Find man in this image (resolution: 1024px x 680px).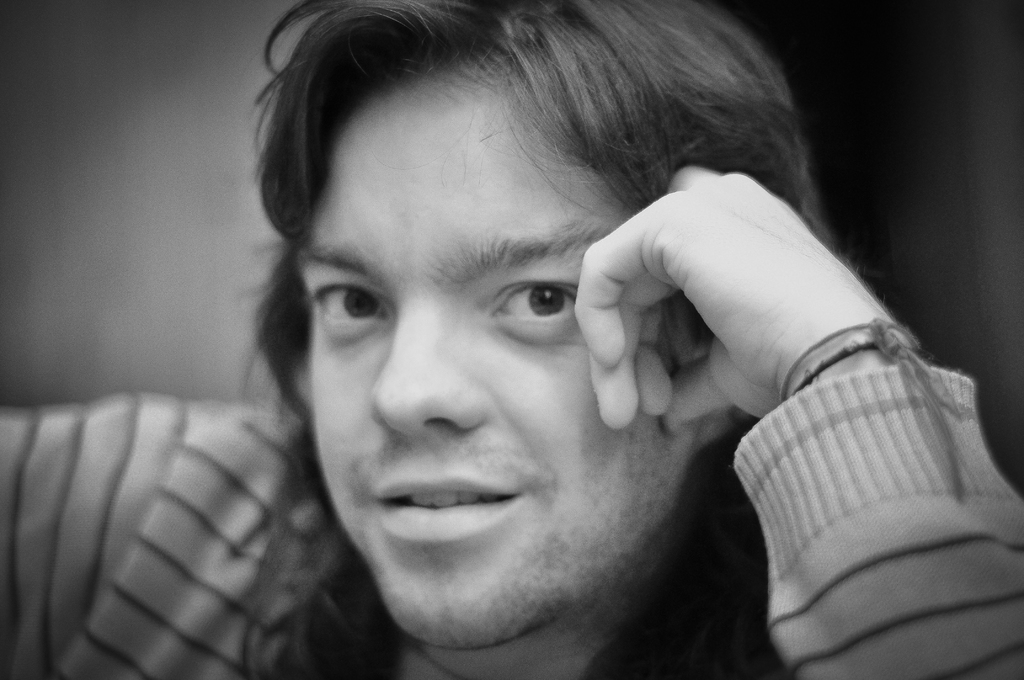
<box>0,0,1023,679</box>.
